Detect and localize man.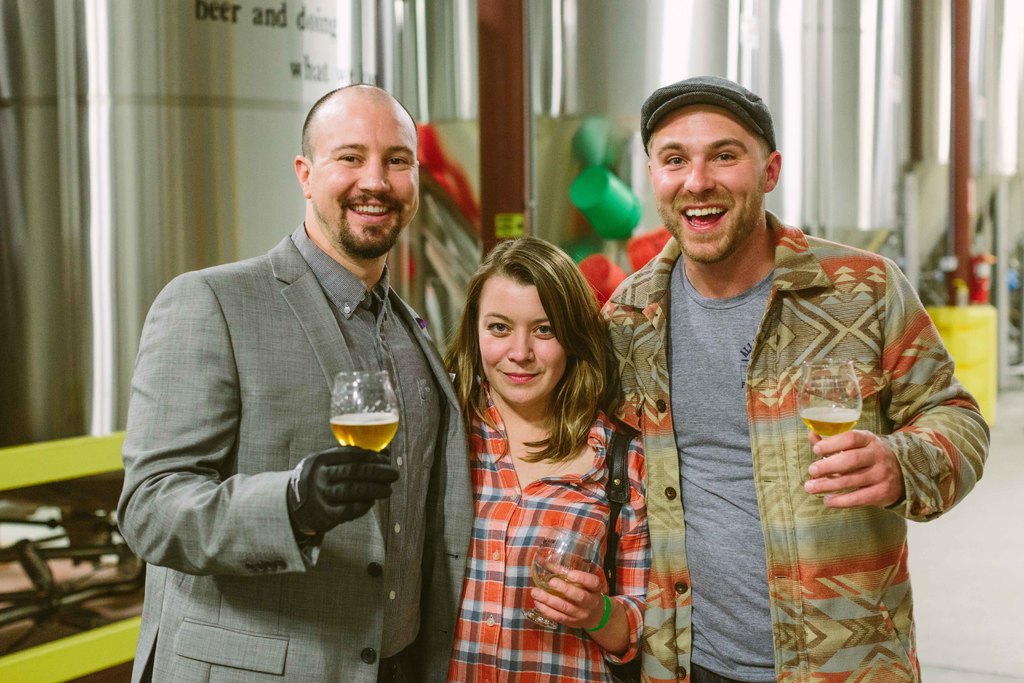
Localized at {"left": 598, "top": 73, "right": 993, "bottom": 682}.
